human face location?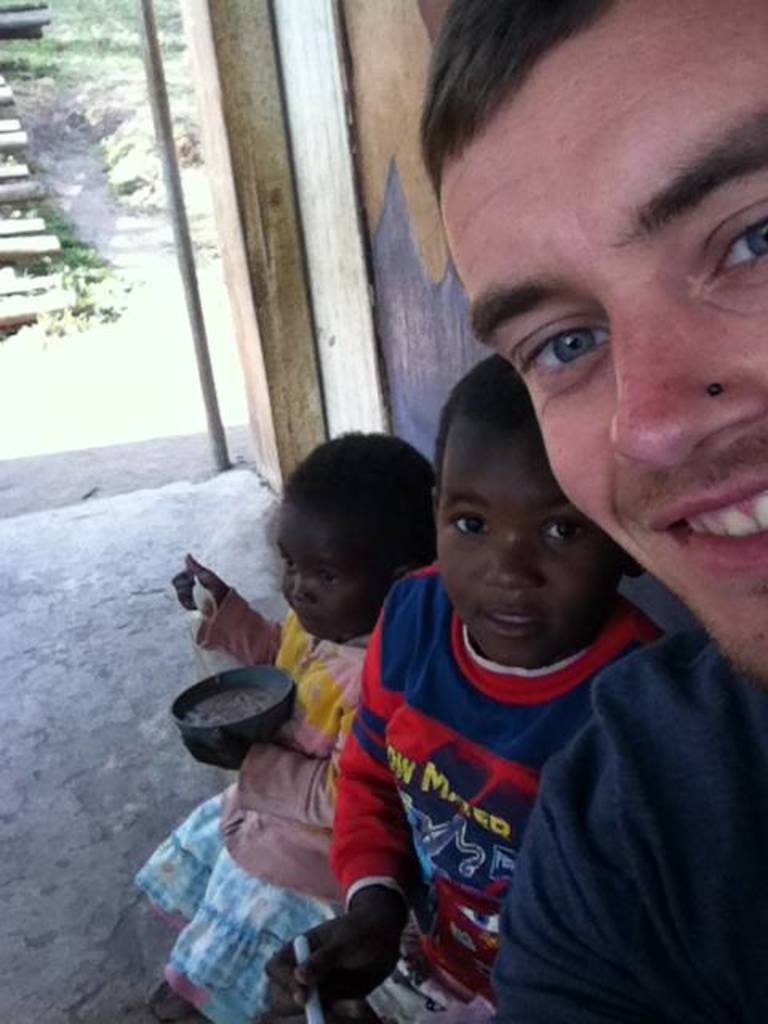
<box>432,437,621,661</box>
